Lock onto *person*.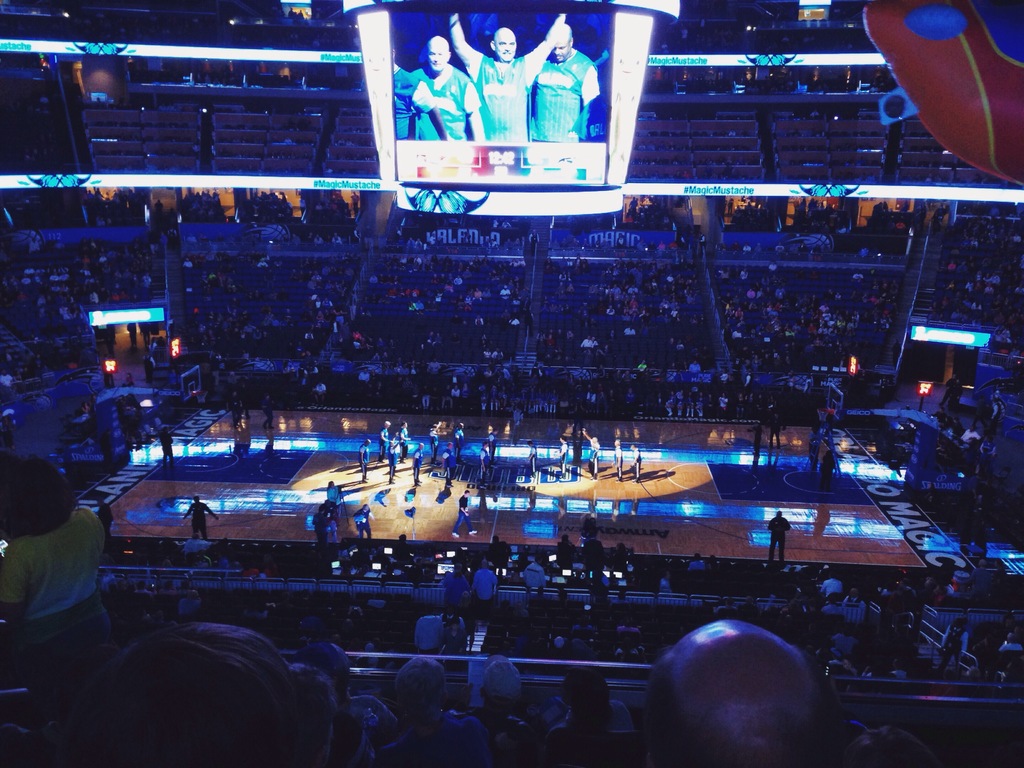
Locked: [left=479, top=440, right=491, bottom=489].
